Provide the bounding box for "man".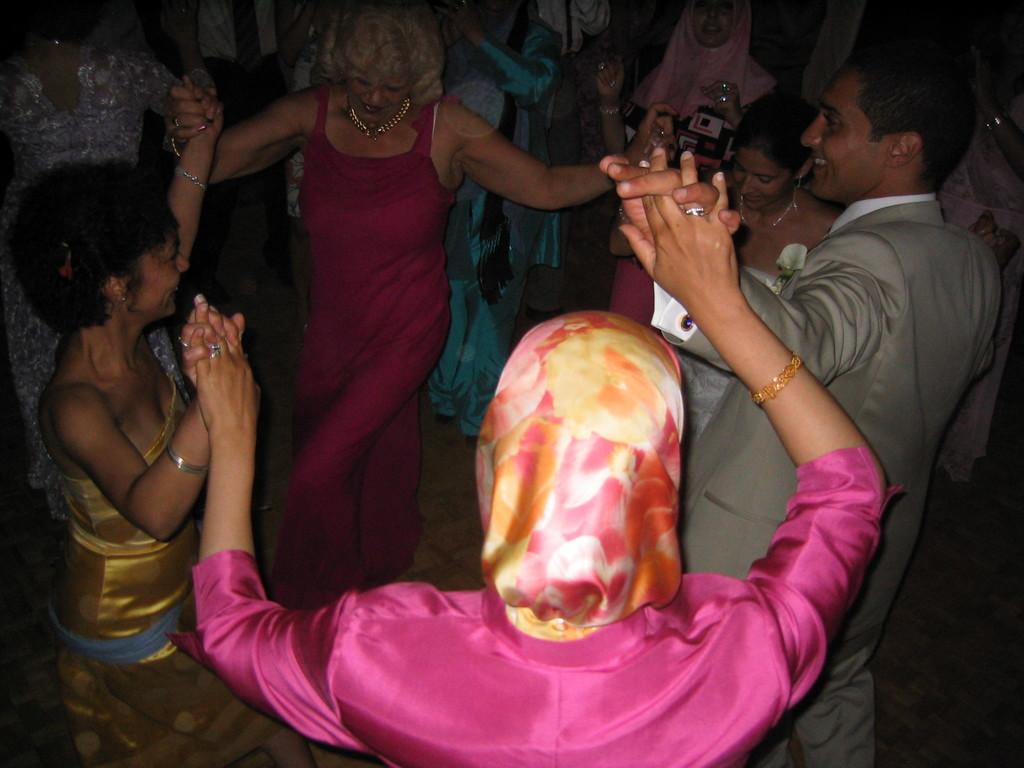
BBox(602, 33, 1020, 767).
